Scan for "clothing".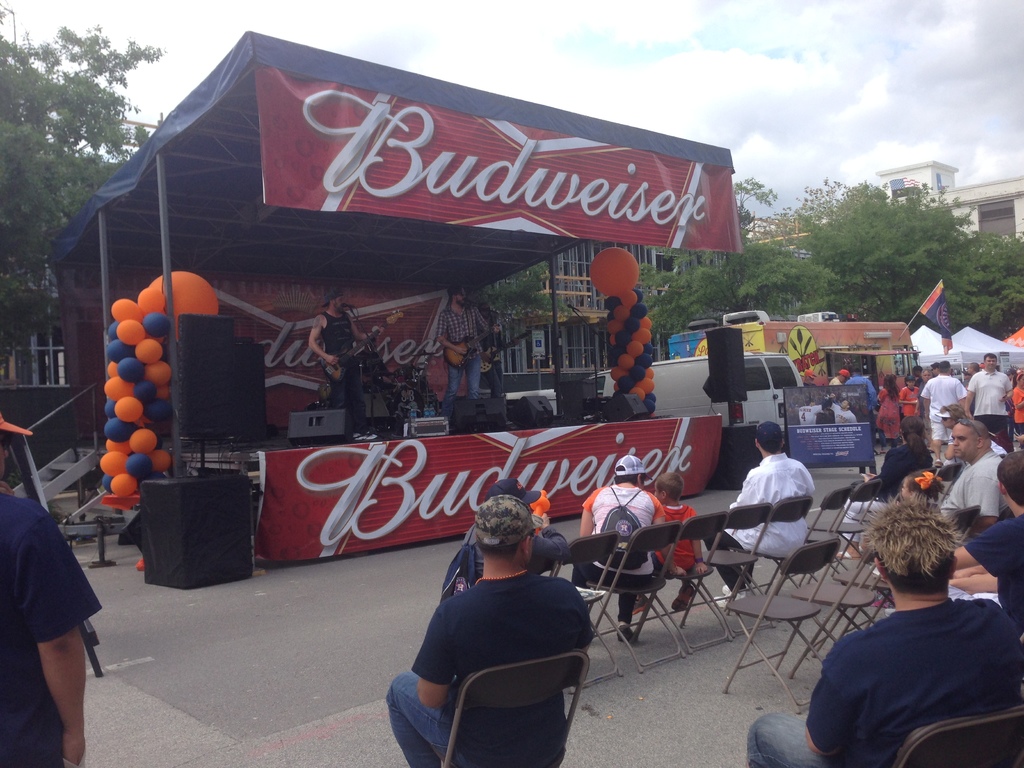
Scan result: 829/376/842/385.
